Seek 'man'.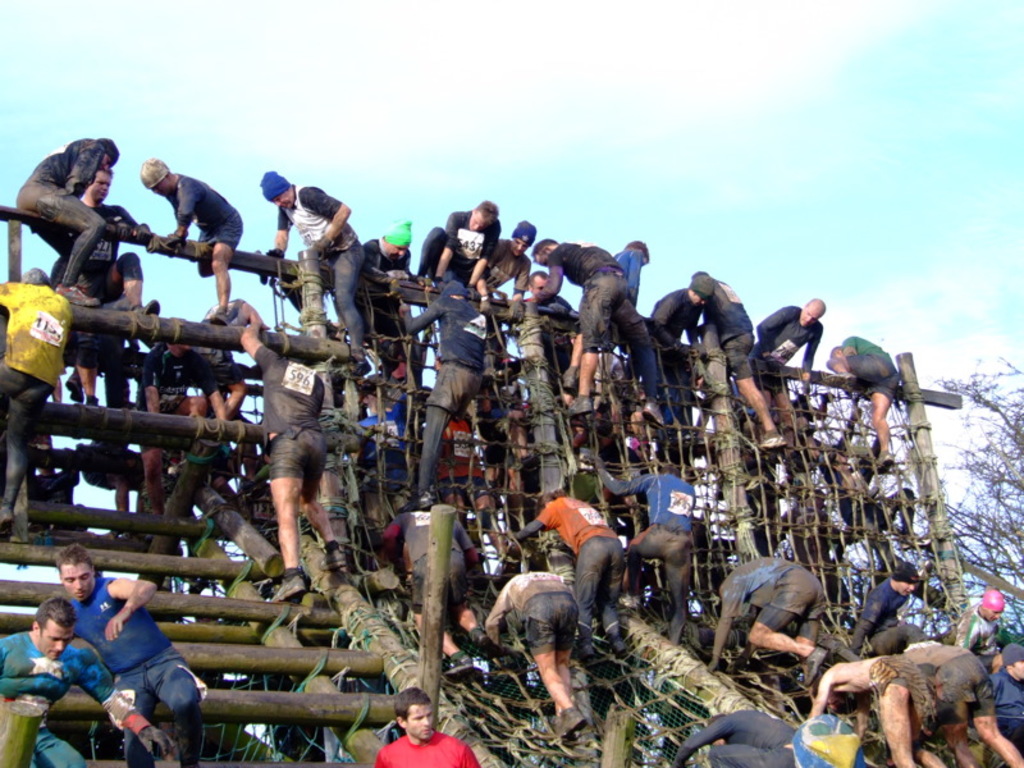
893, 637, 1023, 767.
